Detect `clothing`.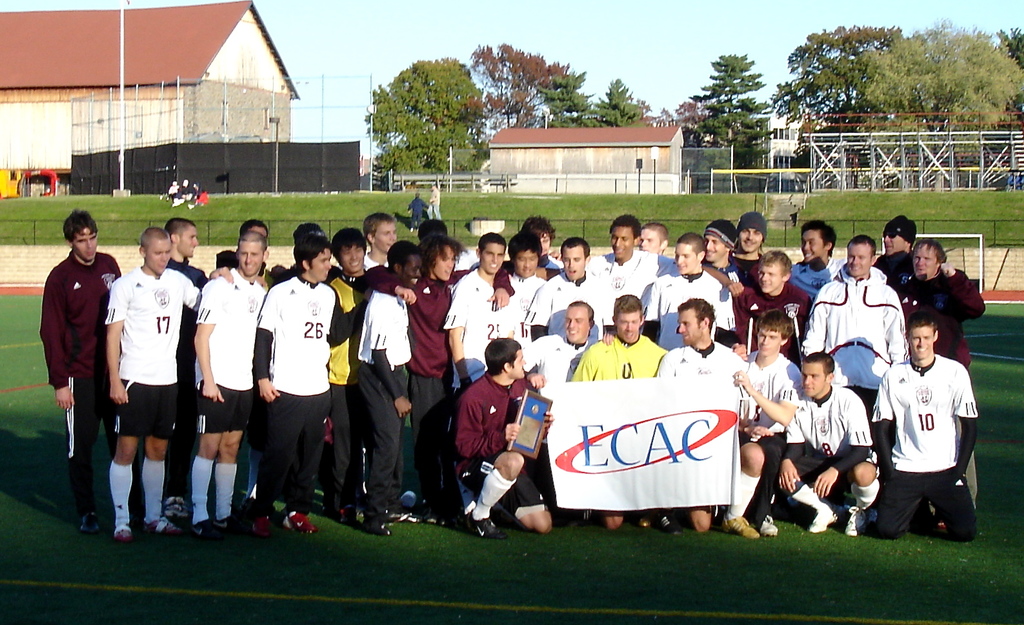
Detected at box(521, 274, 605, 341).
